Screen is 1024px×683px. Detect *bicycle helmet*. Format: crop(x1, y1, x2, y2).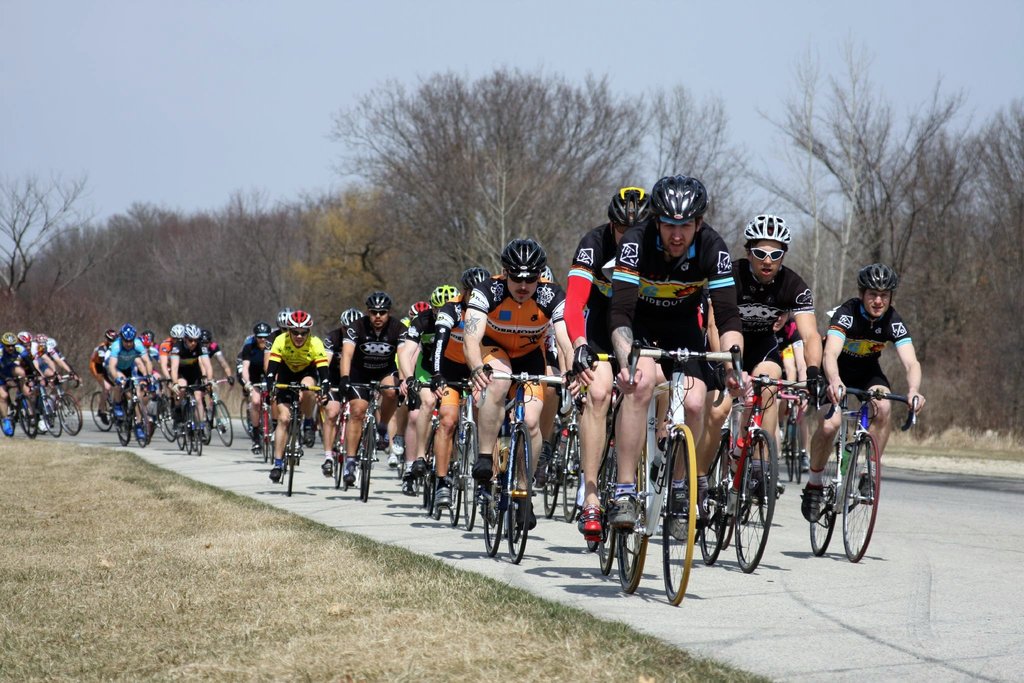
crop(292, 309, 316, 329).
